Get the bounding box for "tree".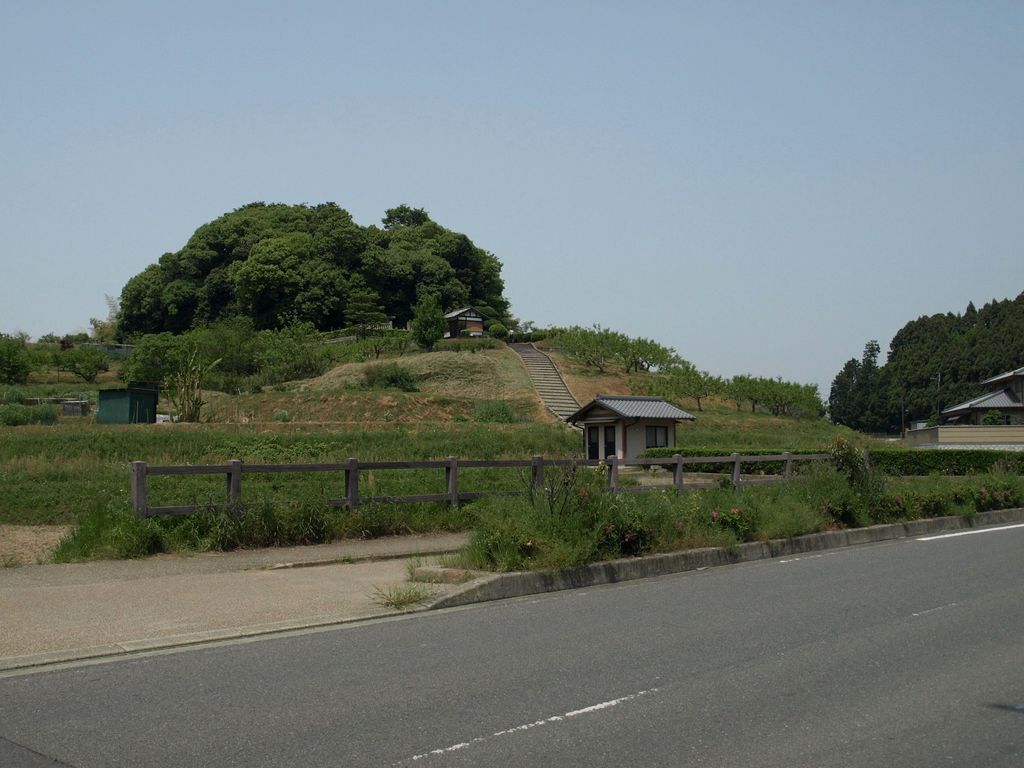
BBox(746, 376, 765, 410).
